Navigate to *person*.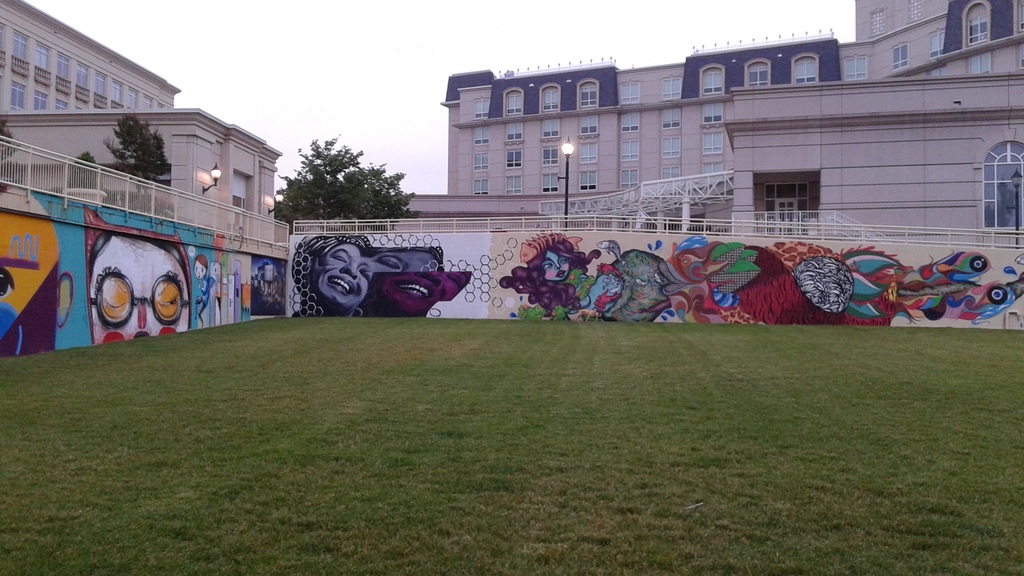
Navigation target: BBox(499, 231, 602, 317).
